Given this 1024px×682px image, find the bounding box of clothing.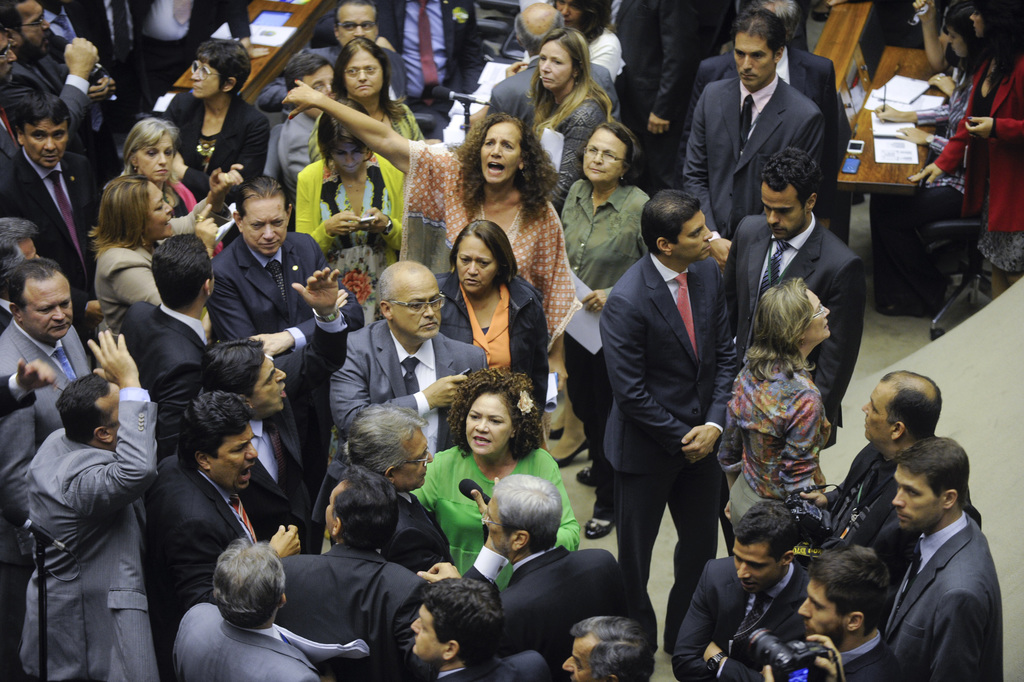
bbox=[319, 39, 424, 98].
